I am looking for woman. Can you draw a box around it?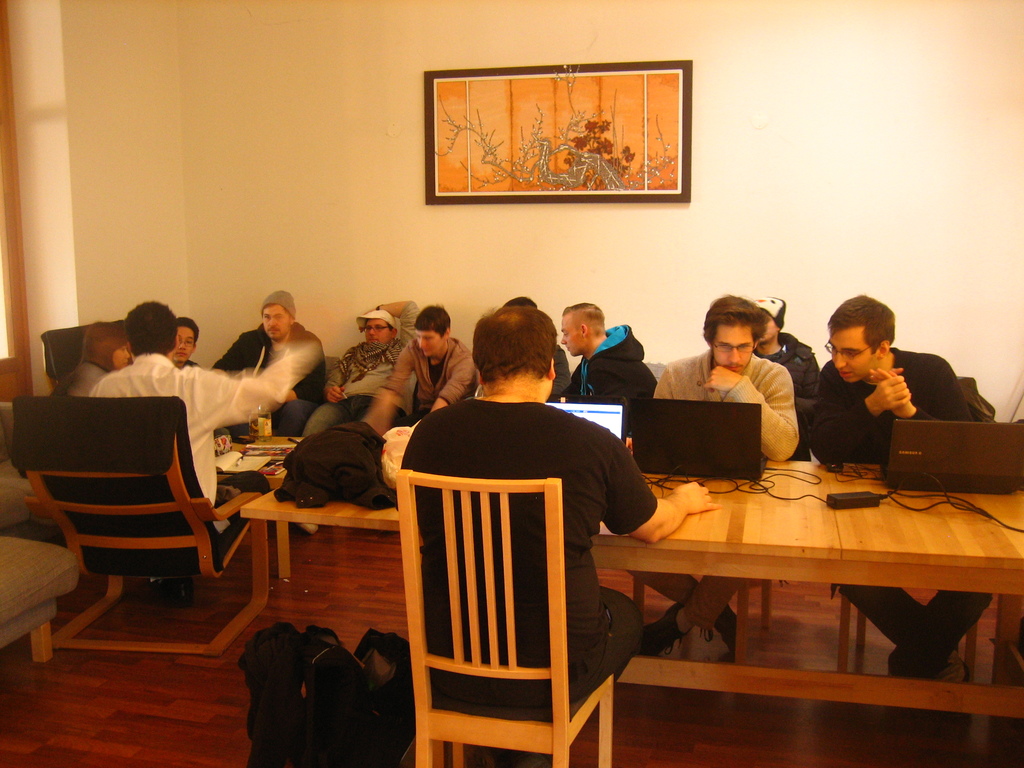
Sure, the bounding box is [left=51, top=315, right=132, bottom=403].
